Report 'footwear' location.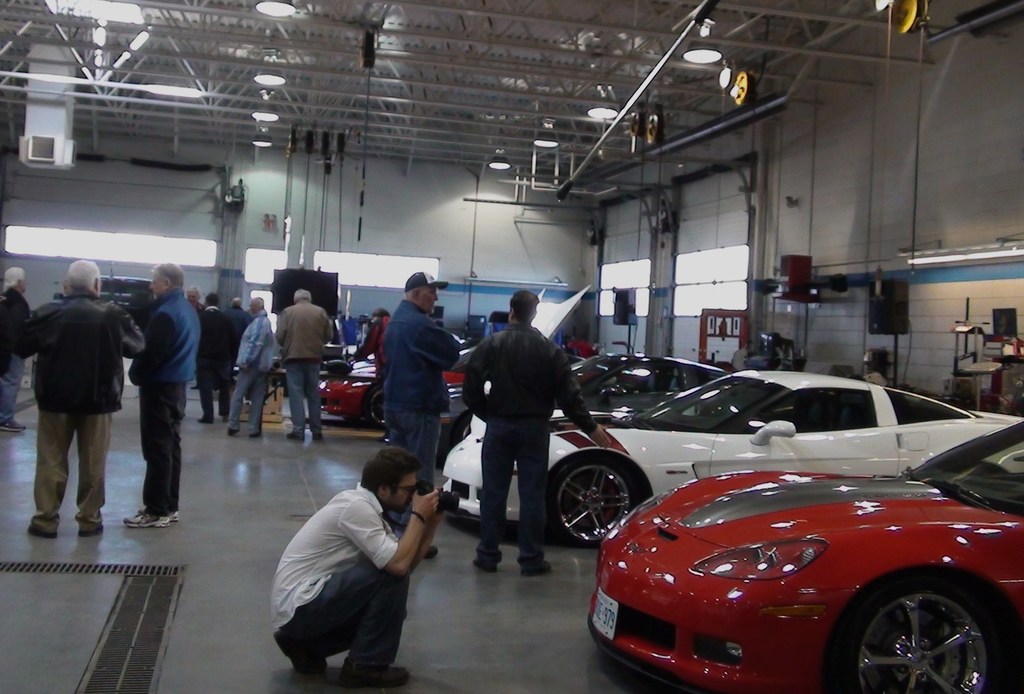
Report: l=137, t=507, r=181, b=519.
